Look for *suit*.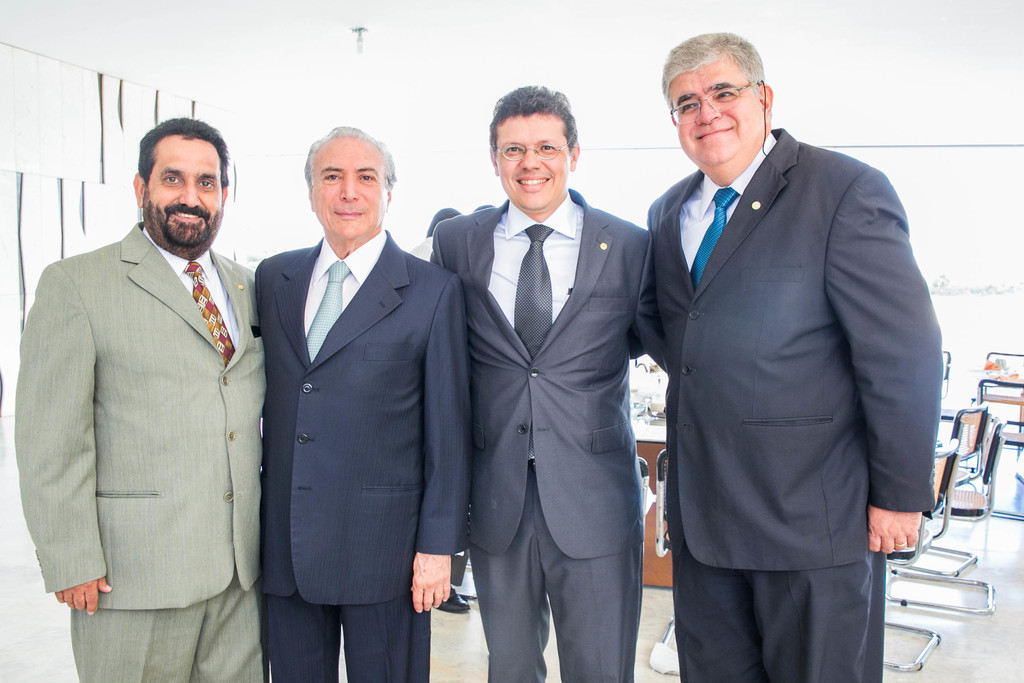
Found: 250, 229, 463, 682.
